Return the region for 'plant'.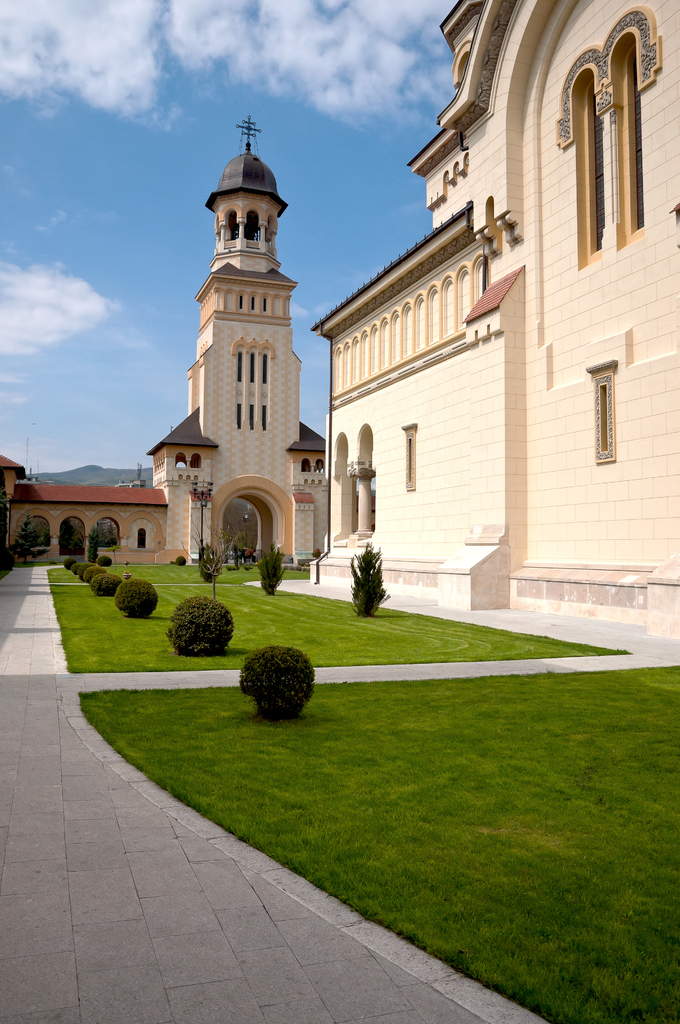
{"x1": 40, "y1": 551, "x2": 634, "y2": 668}.
